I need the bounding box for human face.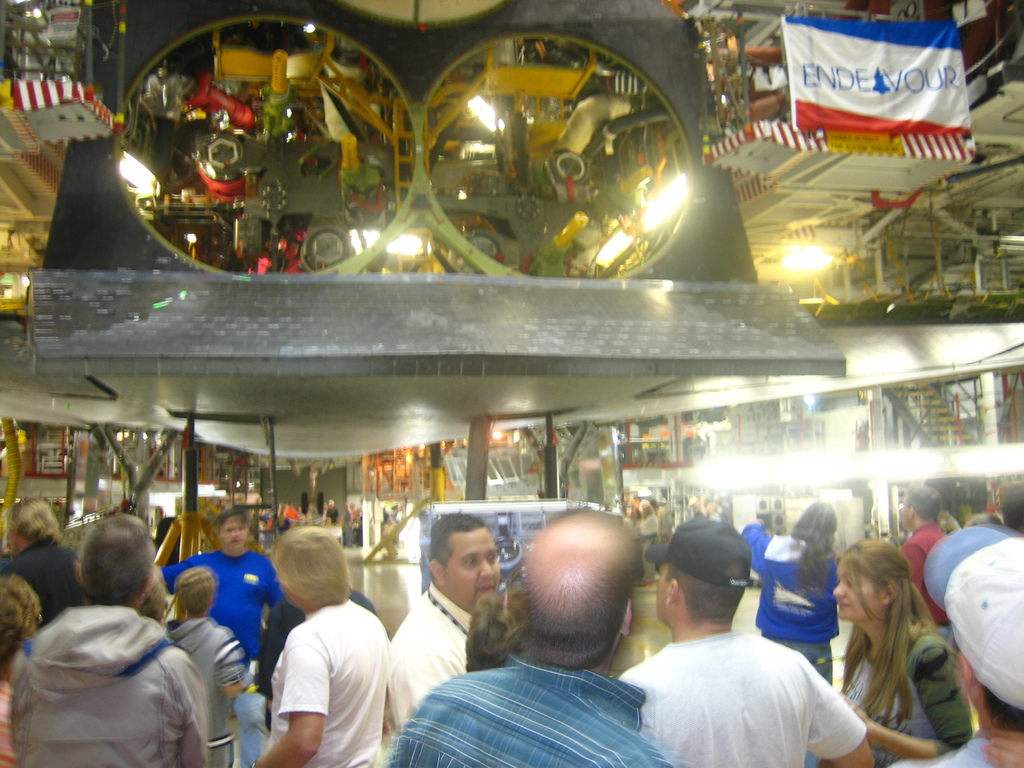
Here it is: <region>831, 564, 883, 626</region>.
